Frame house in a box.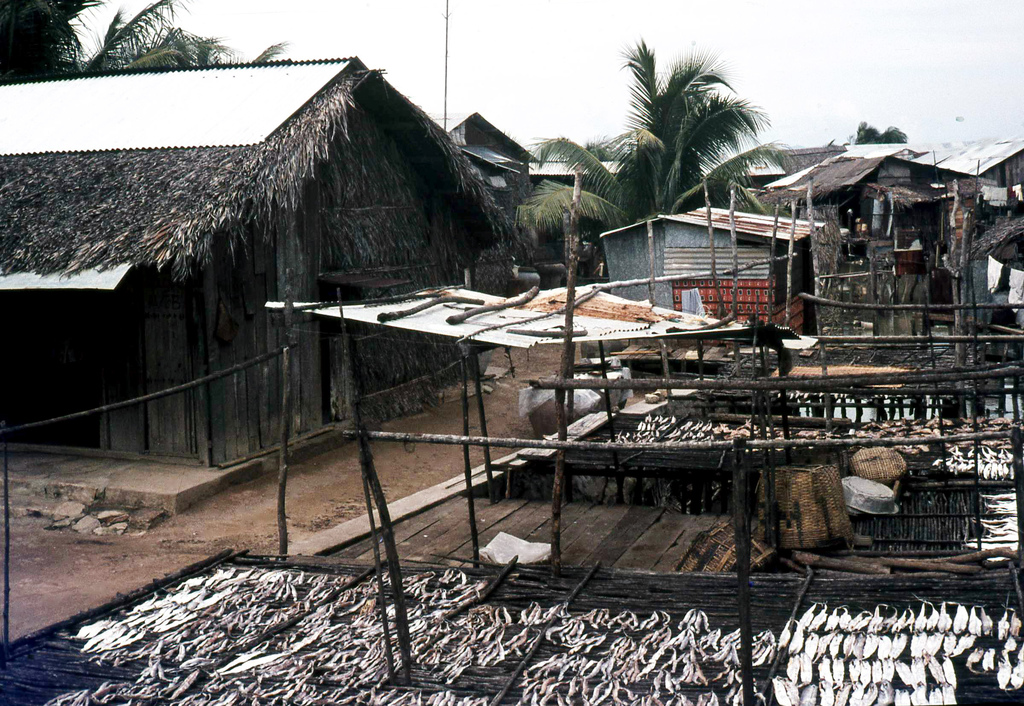
(436, 114, 560, 222).
